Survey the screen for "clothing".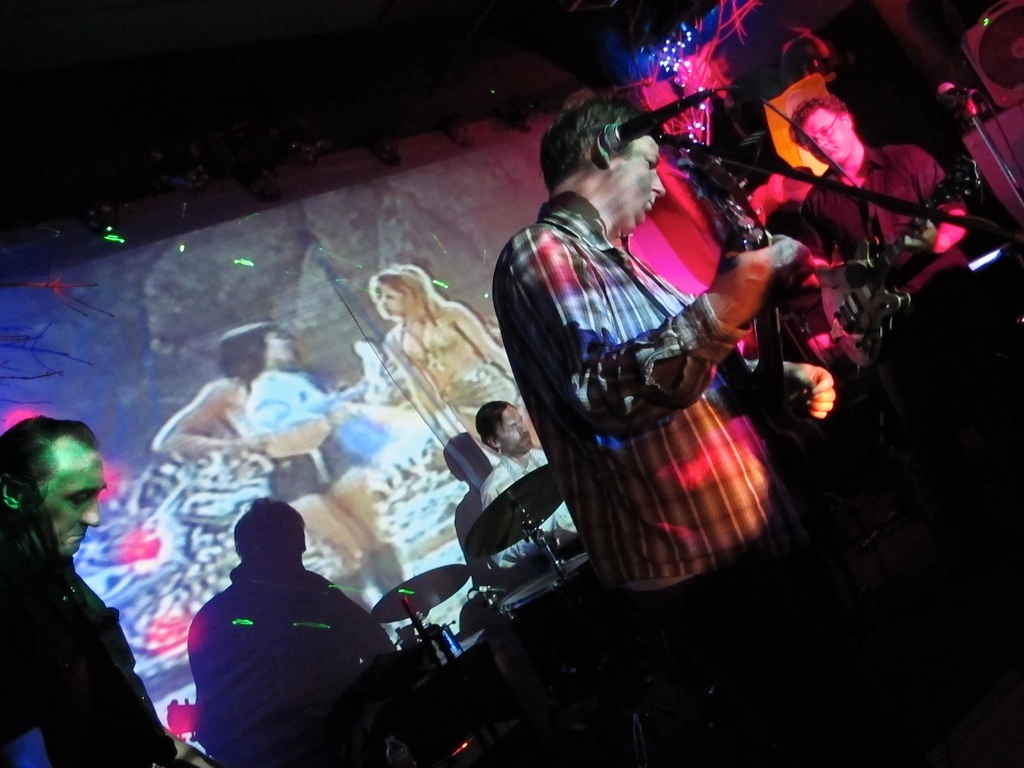
Survey found: bbox=(788, 143, 961, 312).
